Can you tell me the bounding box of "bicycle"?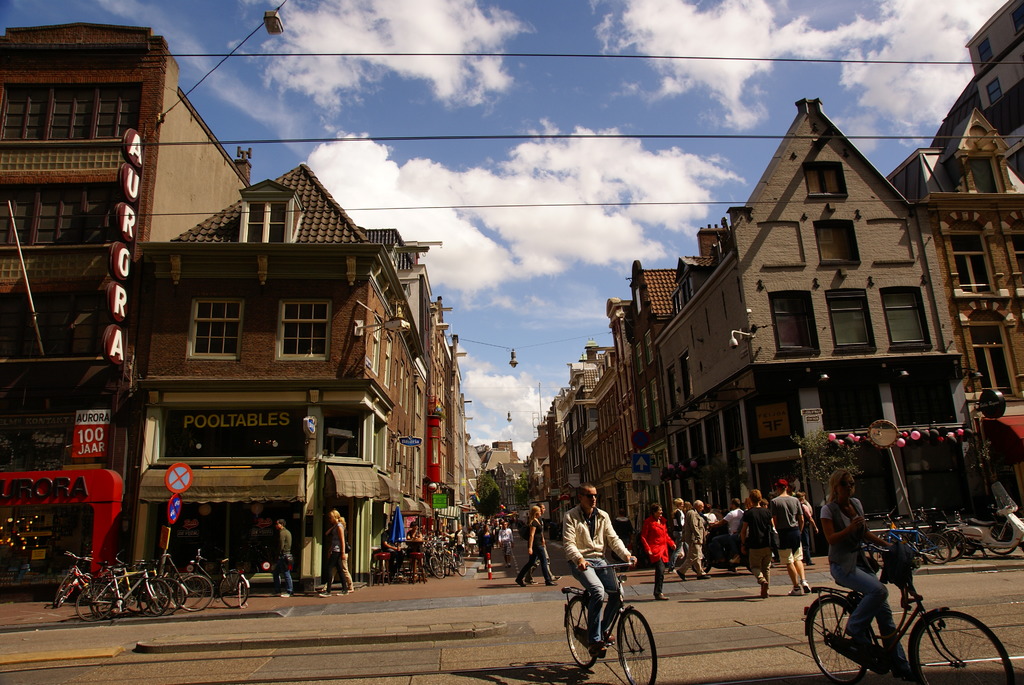
rect(794, 537, 1016, 681).
